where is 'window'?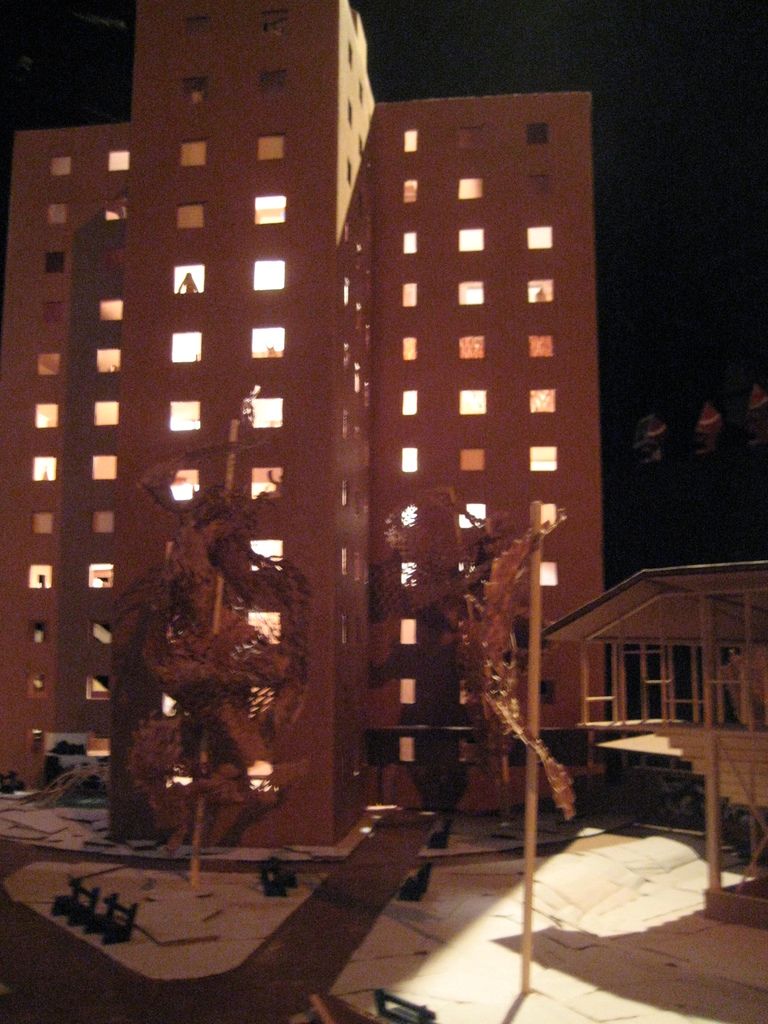
x1=249 y1=397 x2=282 y2=429.
